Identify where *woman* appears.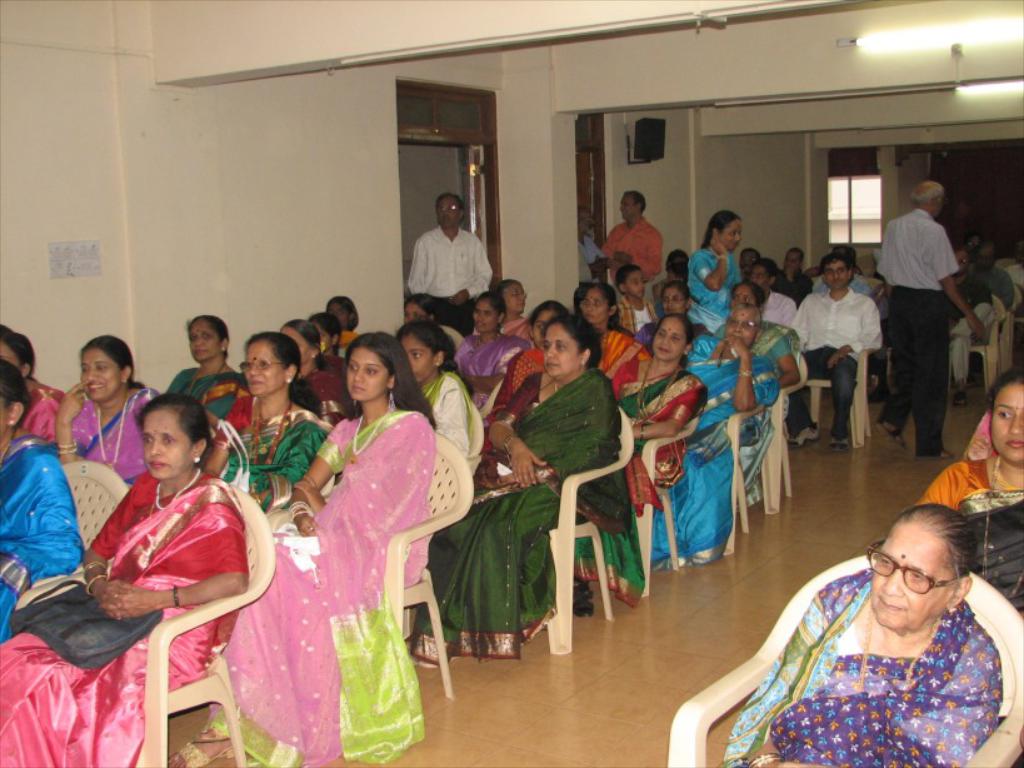
Appears at <bbox>446, 294, 530, 410</bbox>.
